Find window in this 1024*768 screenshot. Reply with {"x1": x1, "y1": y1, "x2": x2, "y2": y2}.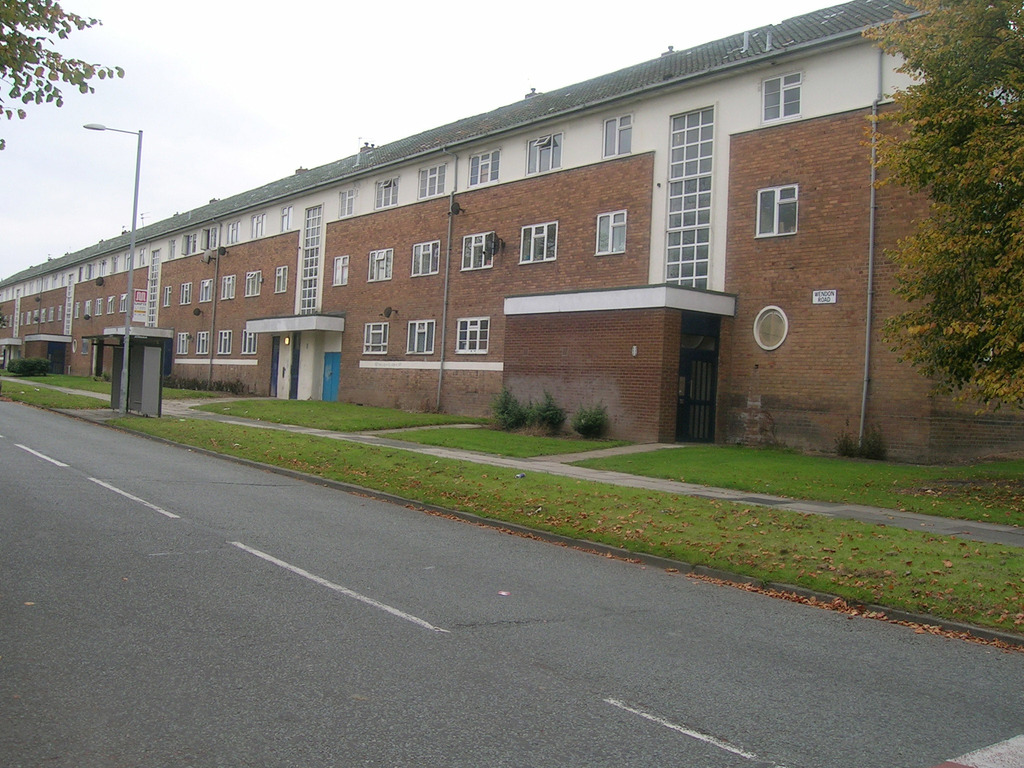
{"x1": 459, "y1": 233, "x2": 494, "y2": 271}.
